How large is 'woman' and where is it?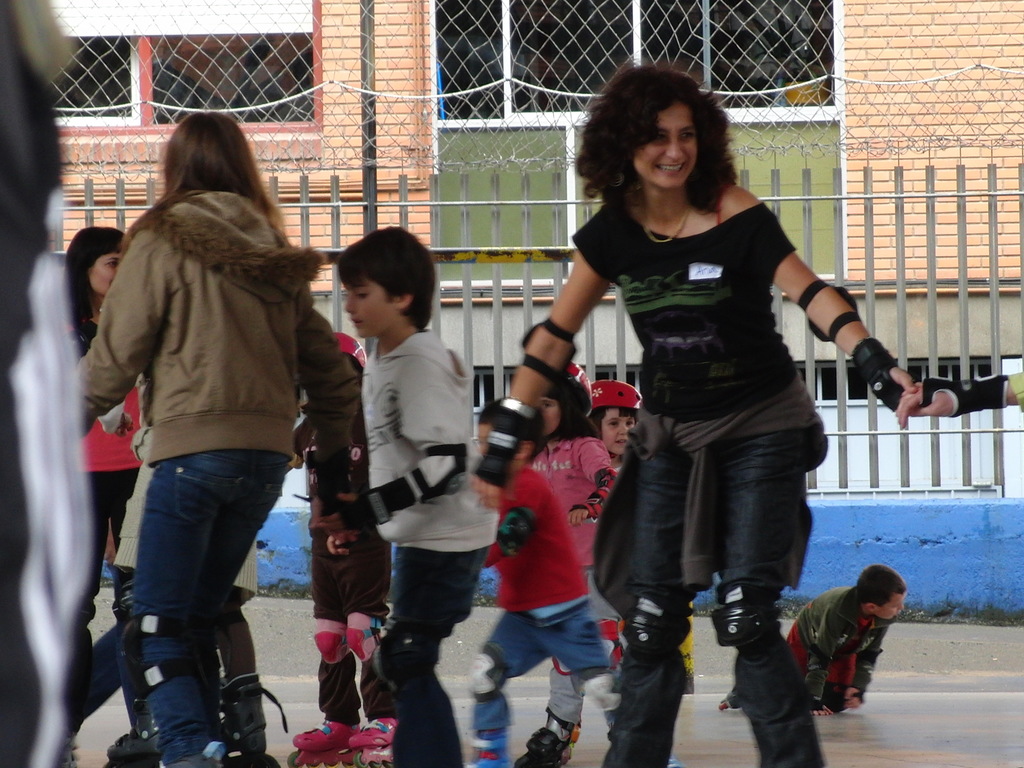
Bounding box: <region>77, 110, 374, 767</region>.
